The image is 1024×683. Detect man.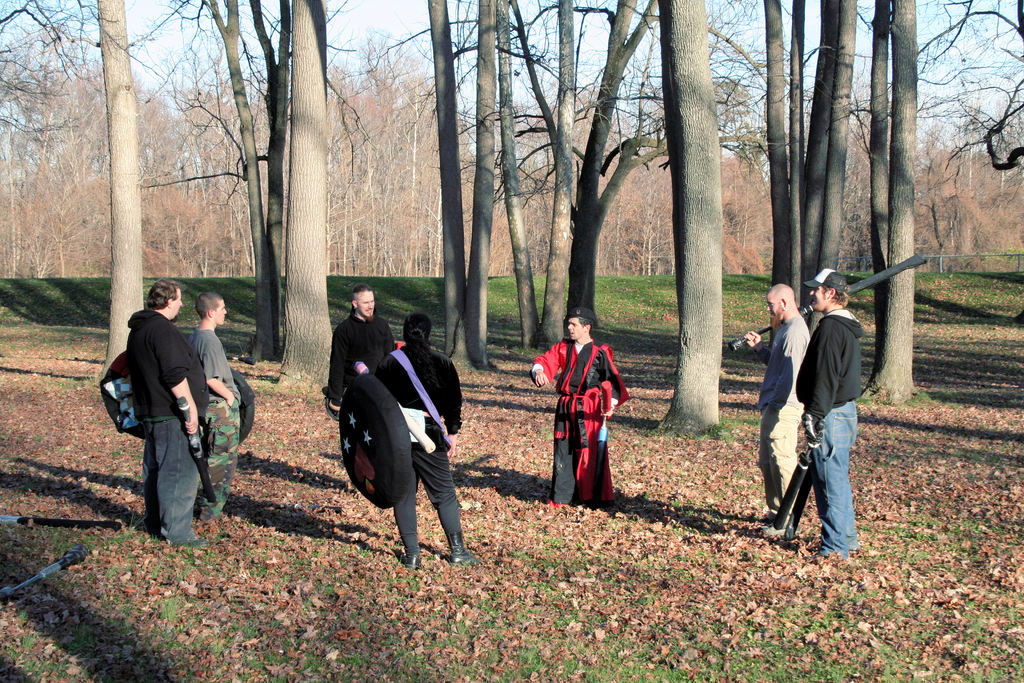
Detection: left=322, top=273, right=393, bottom=497.
